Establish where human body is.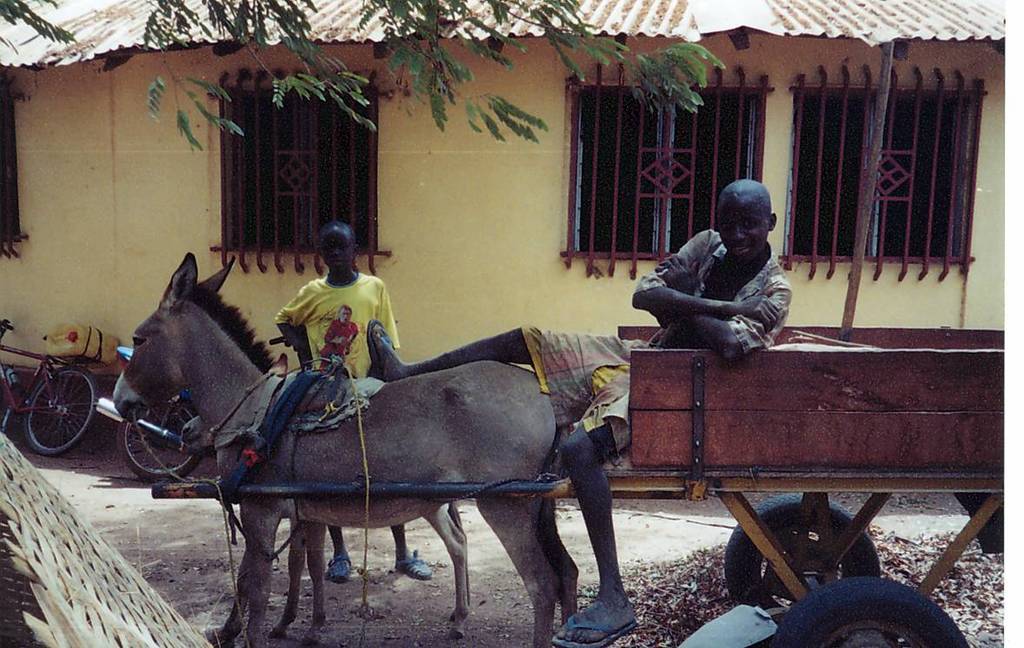
Established at 279/266/409/592.
